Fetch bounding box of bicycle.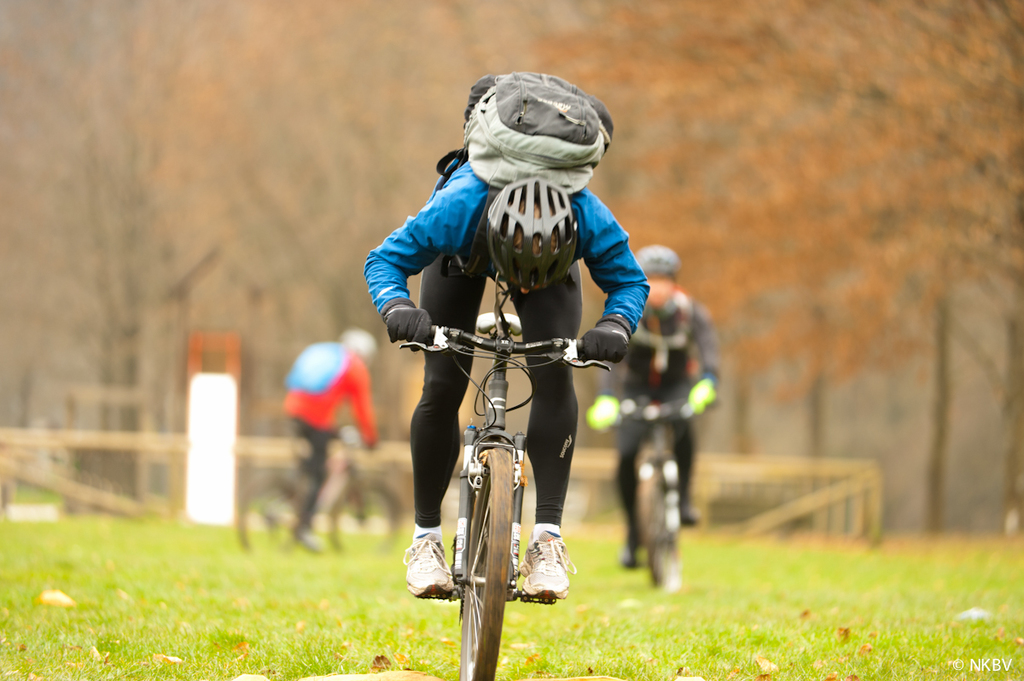
Bbox: [231,424,404,560].
